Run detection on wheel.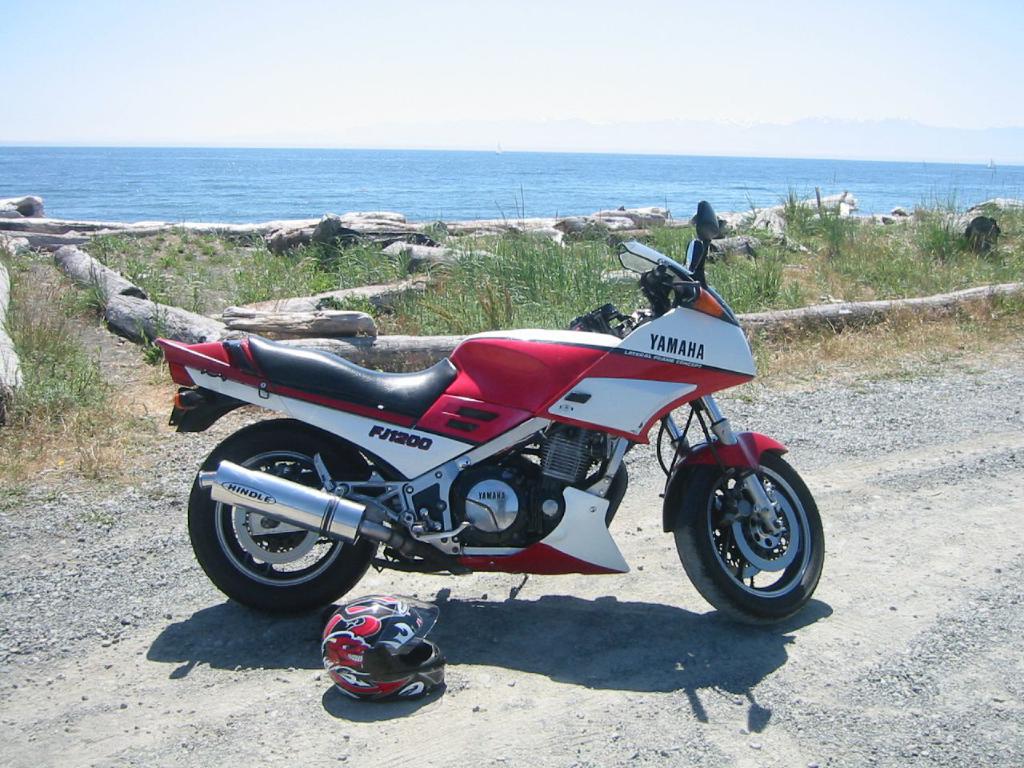
Result: detection(183, 418, 385, 614).
